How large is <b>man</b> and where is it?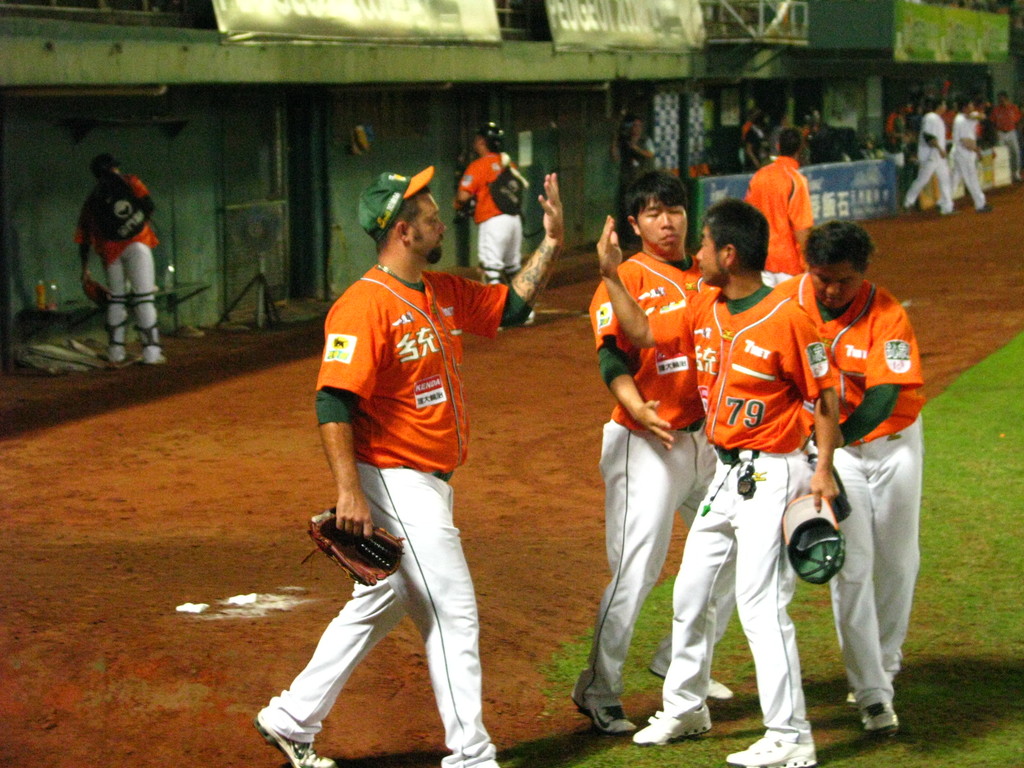
Bounding box: {"x1": 740, "y1": 131, "x2": 816, "y2": 273}.
